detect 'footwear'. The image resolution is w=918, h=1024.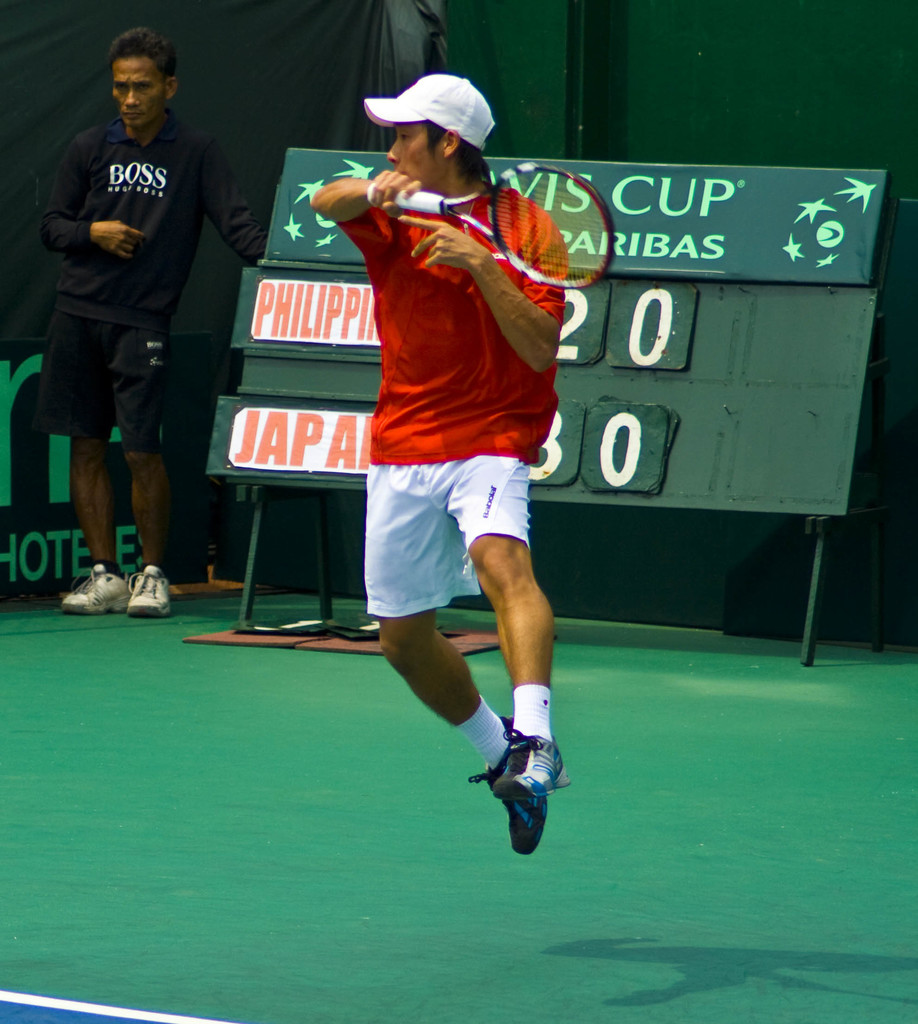
region(492, 735, 568, 798).
